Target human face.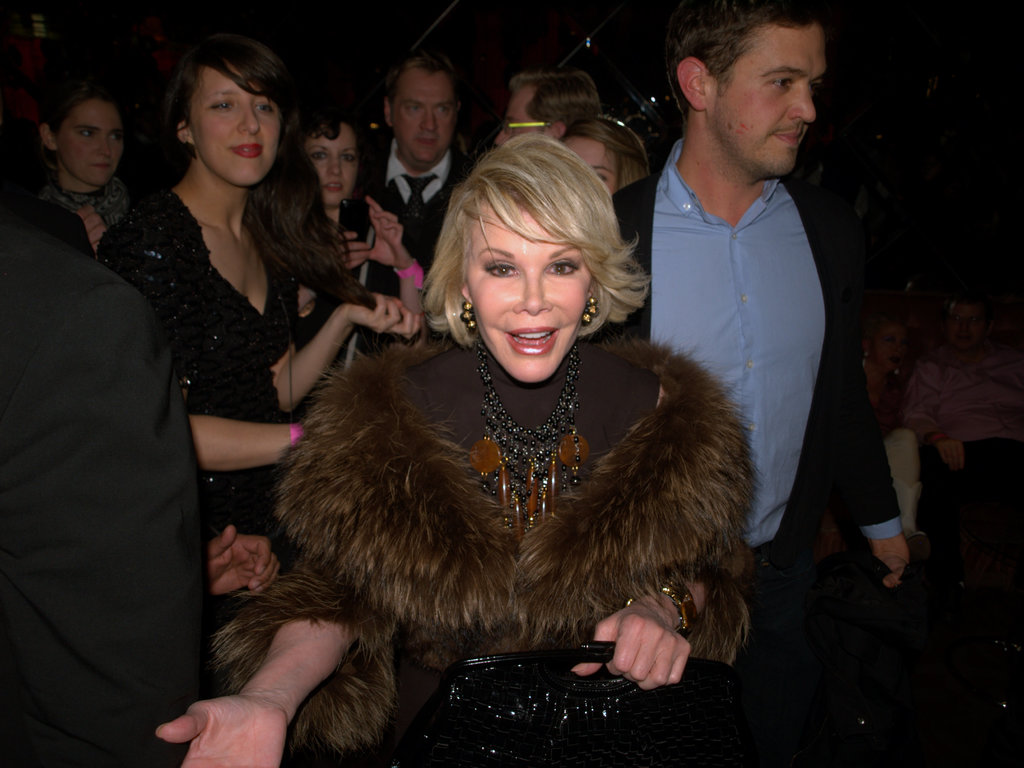
Target region: (x1=394, y1=66, x2=459, y2=167).
